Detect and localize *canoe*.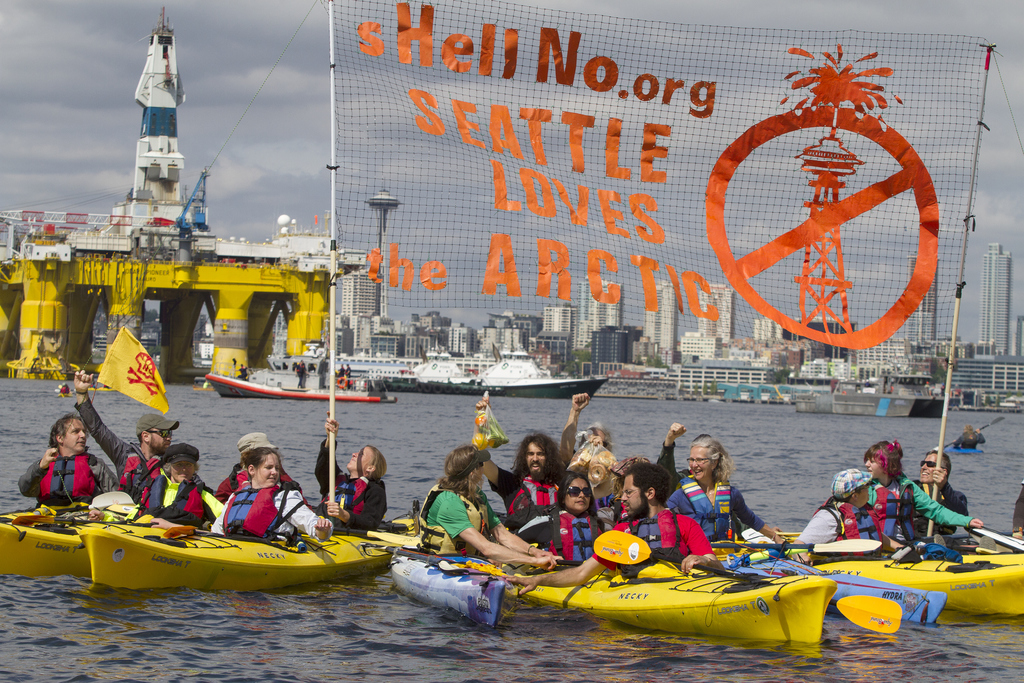
Localized at 72 522 427 605.
